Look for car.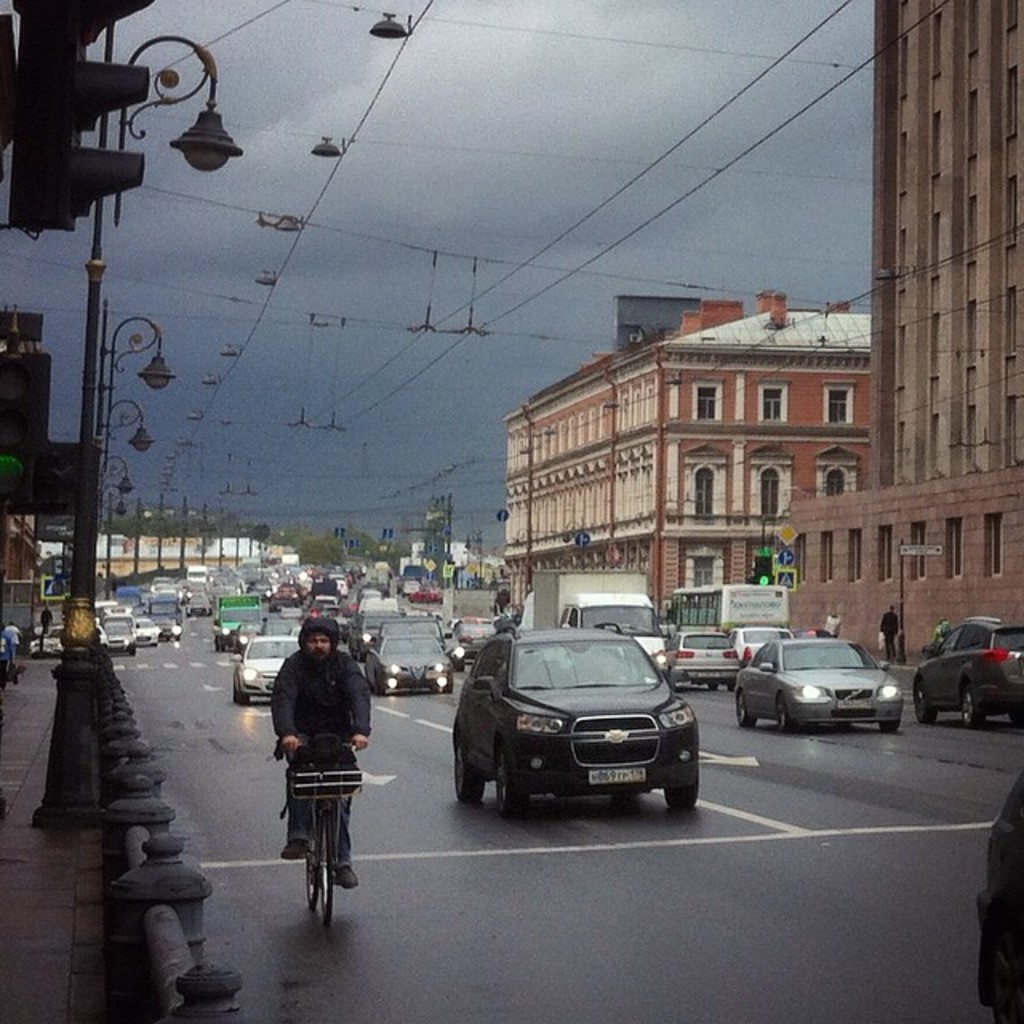
Found: 725,630,909,741.
